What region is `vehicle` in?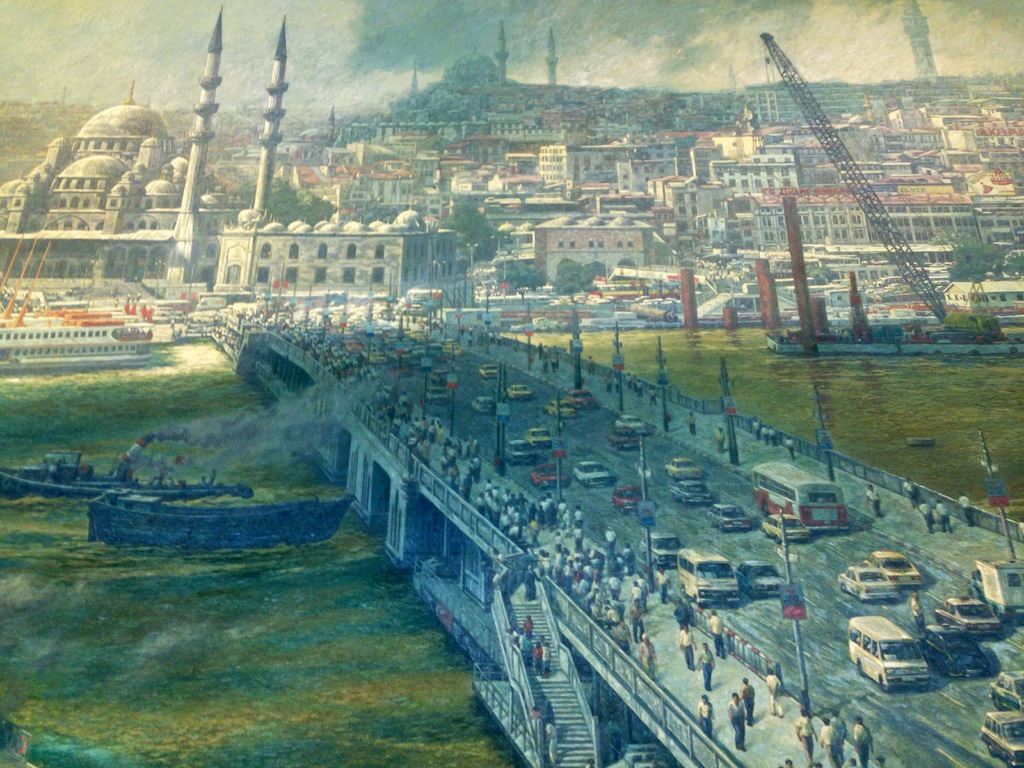
(x1=918, y1=625, x2=993, y2=672).
